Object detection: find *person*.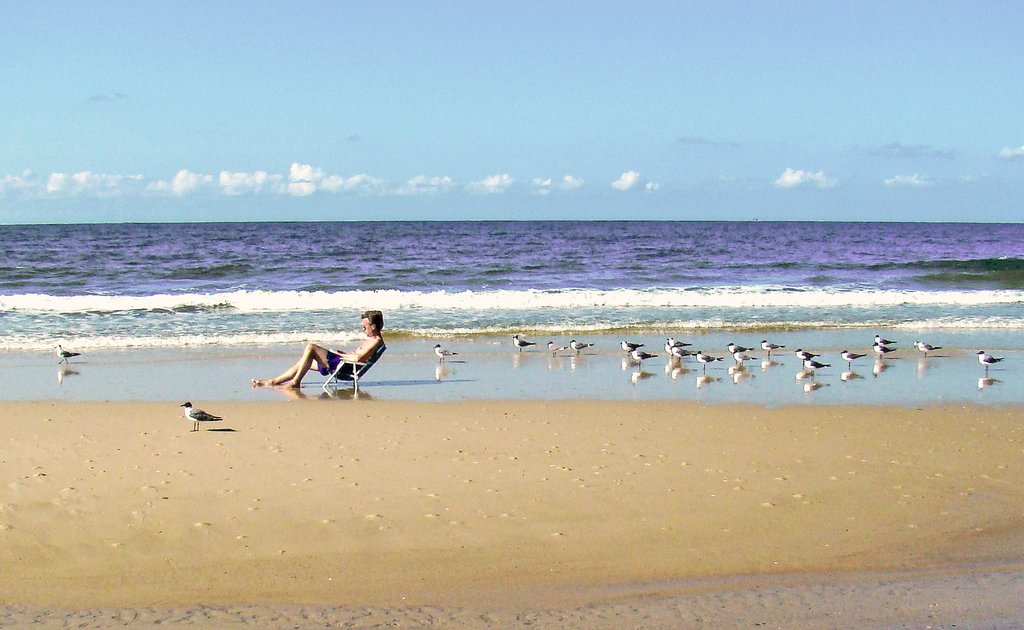
rect(253, 309, 381, 394).
